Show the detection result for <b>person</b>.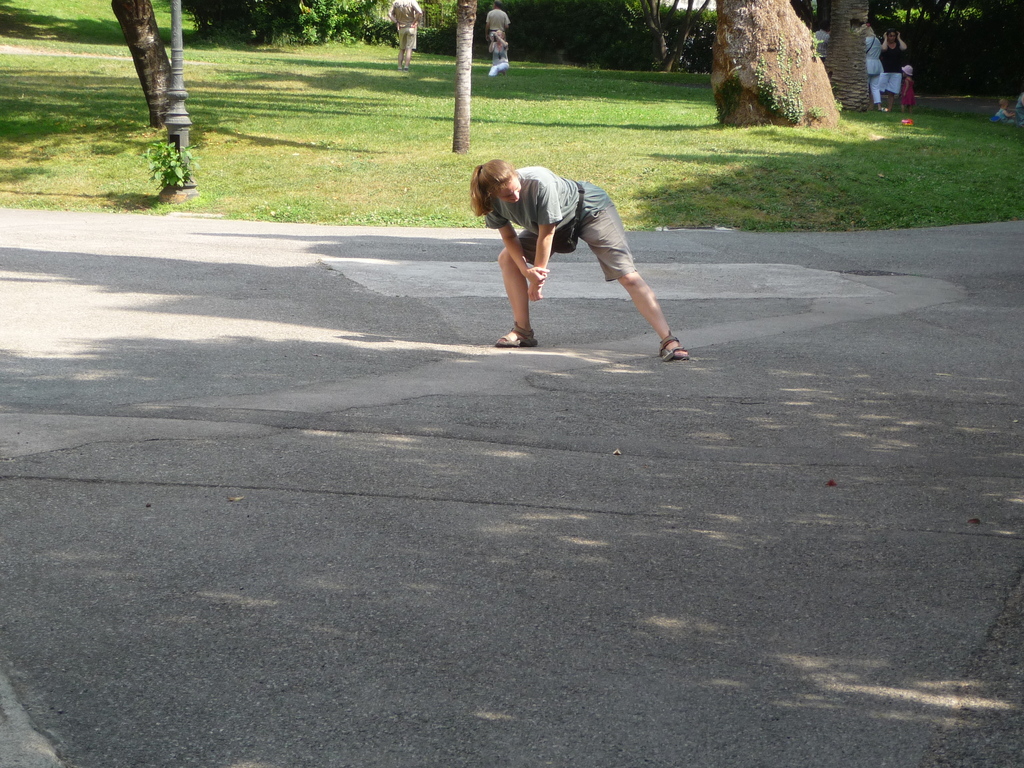
(879, 28, 906, 114).
